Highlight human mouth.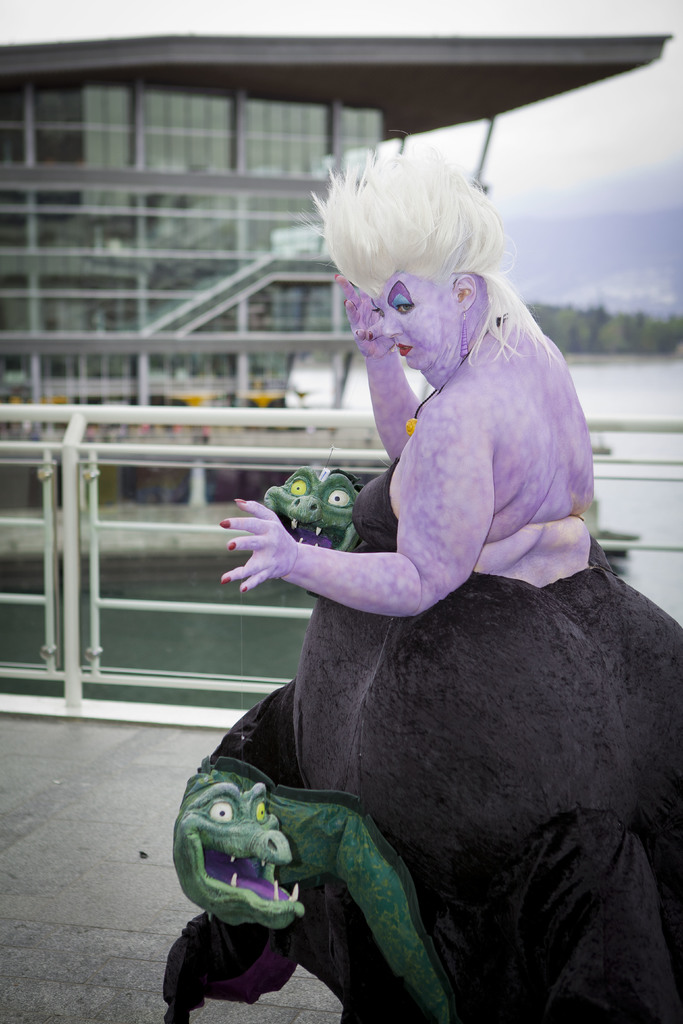
Highlighted region: x1=400 y1=344 x2=410 y2=355.
